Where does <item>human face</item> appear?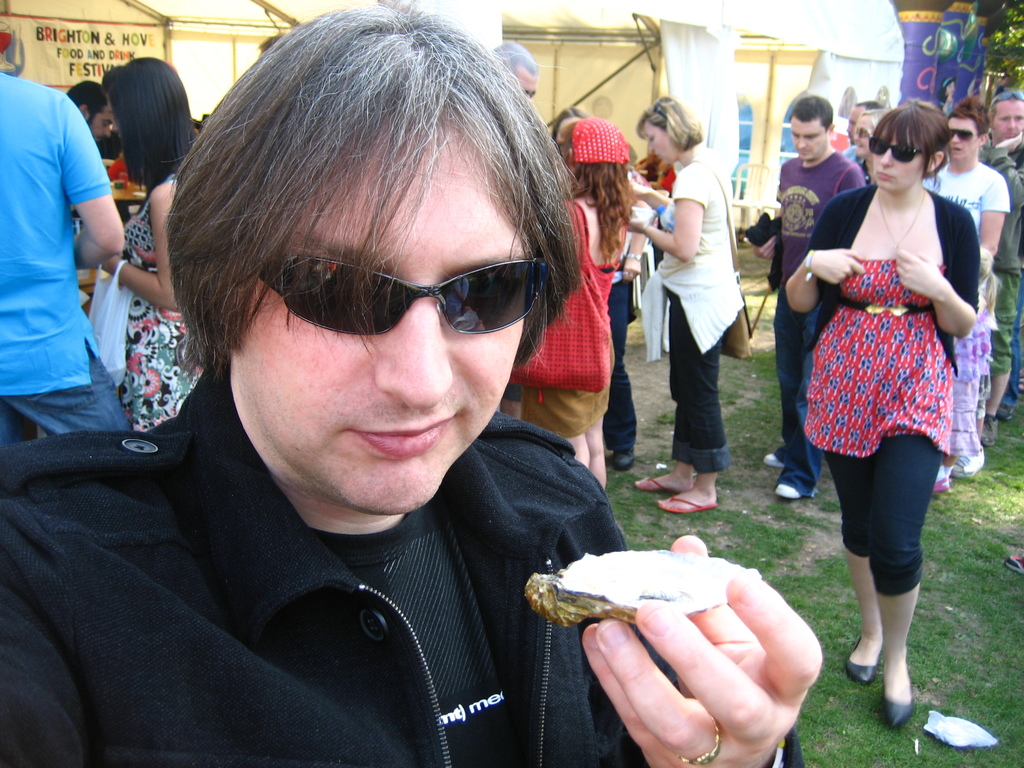
Appears at bbox=[856, 132, 934, 196].
